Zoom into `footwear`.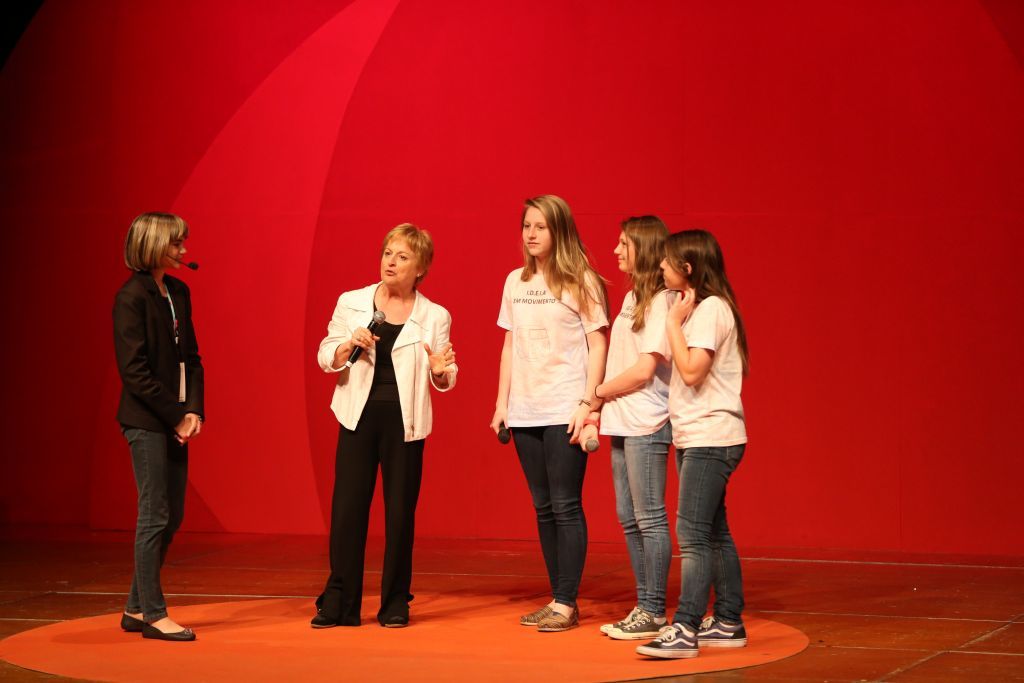
Zoom target: bbox=[140, 613, 199, 638].
